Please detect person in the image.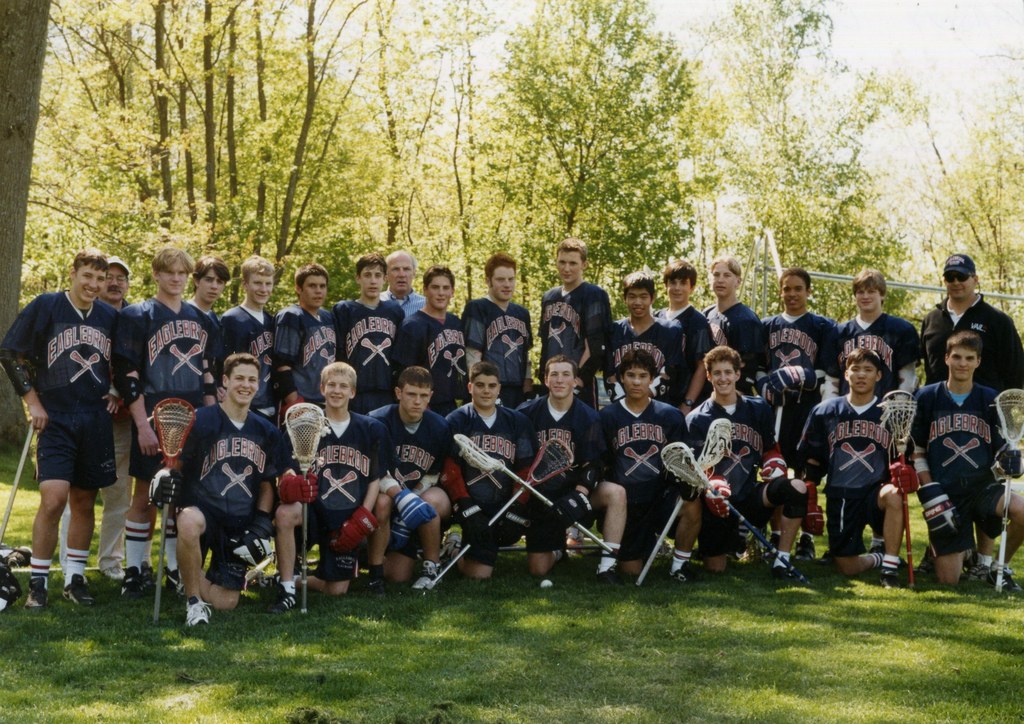
(x1=698, y1=244, x2=764, y2=342).
